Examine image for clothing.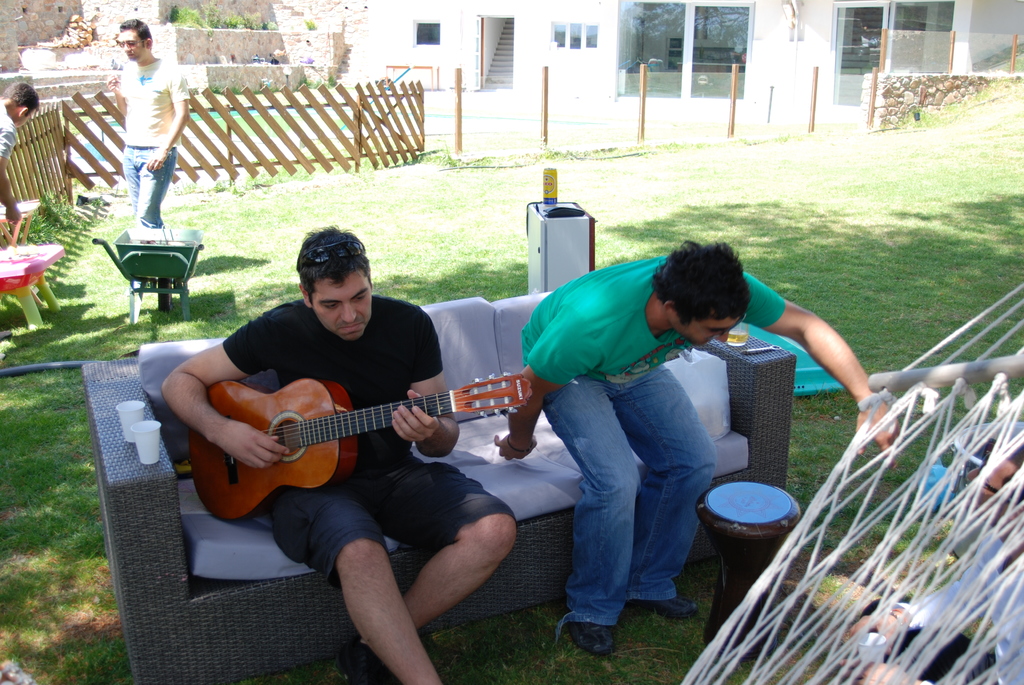
Examination result: [0, 113, 13, 168].
